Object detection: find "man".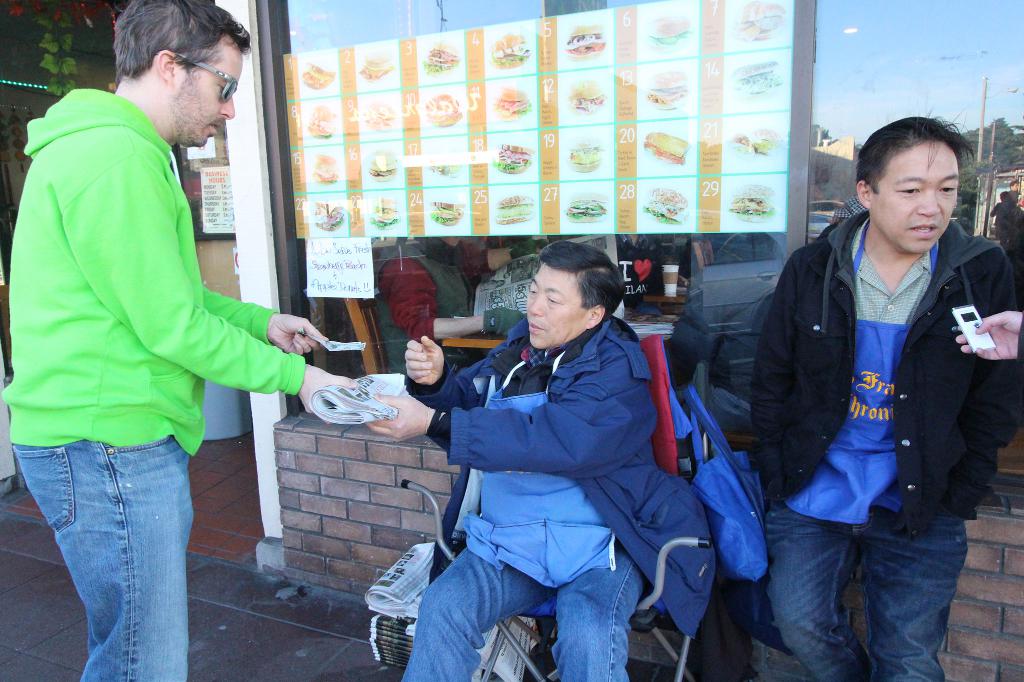
740, 101, 1023, 681.
